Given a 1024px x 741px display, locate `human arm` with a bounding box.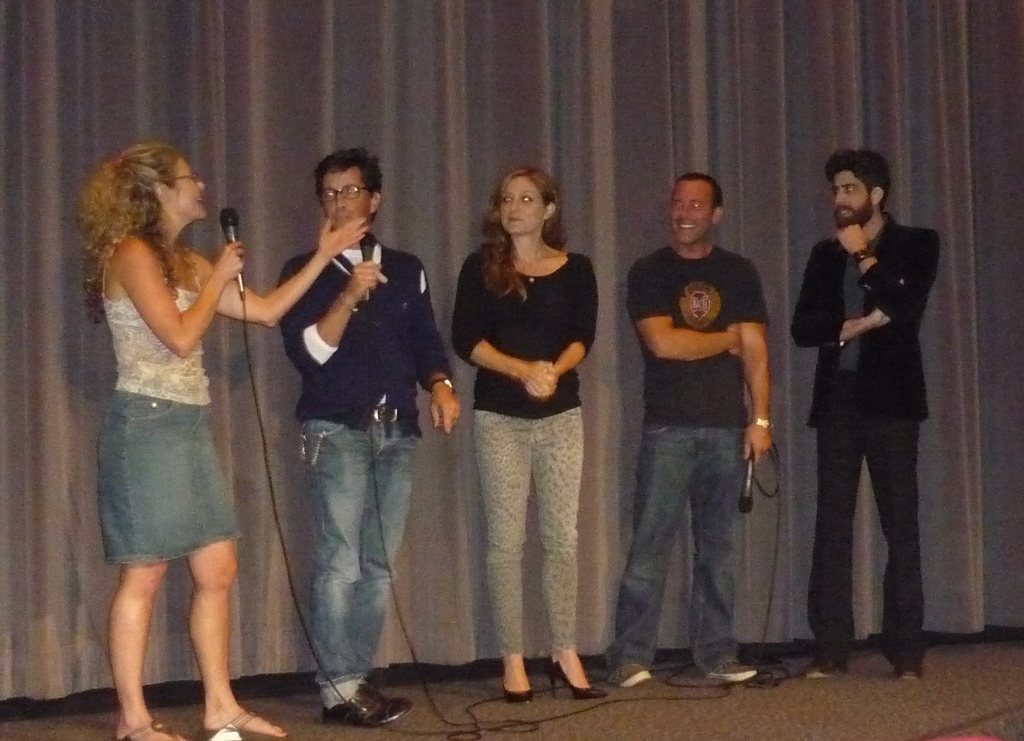
Located: {"left": 115, "top": 237, "right": 207, "bottom": 356}.
